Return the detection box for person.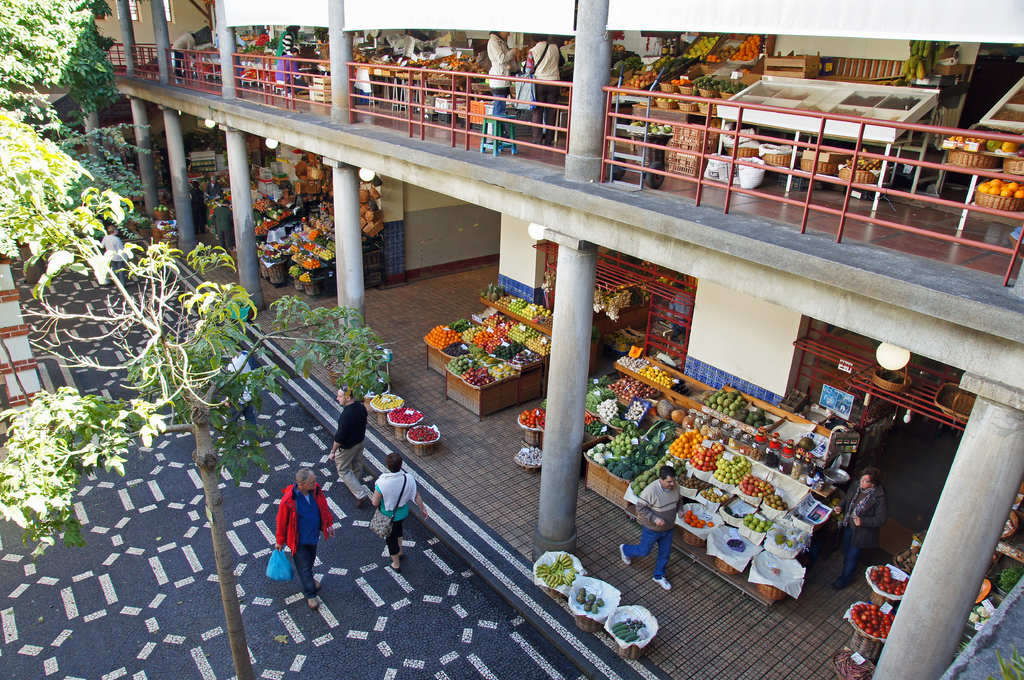
left=523, top=32, right=560, bottom=148.
